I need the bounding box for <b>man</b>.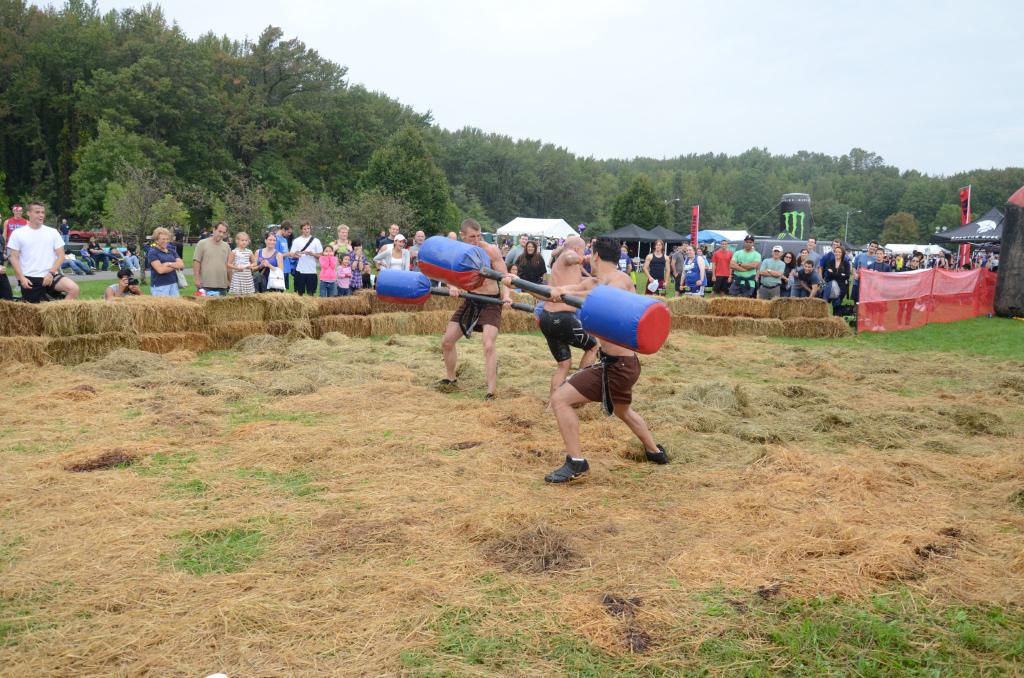
Here it is: [59, 218, 72, 243].
